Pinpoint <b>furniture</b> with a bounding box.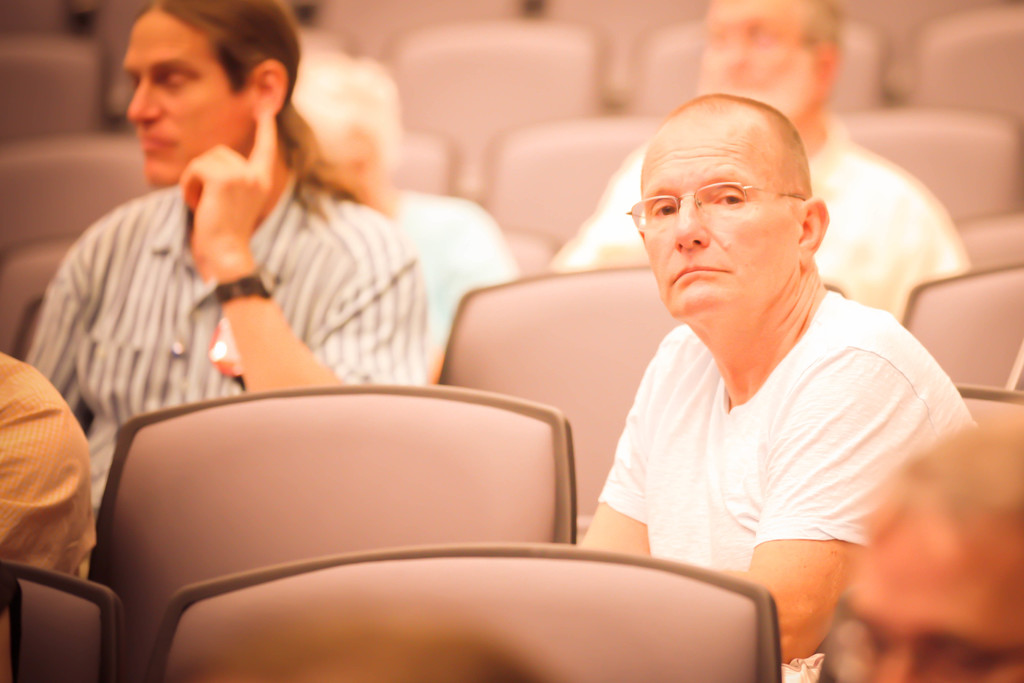
detection(379, 19, 610, 202).
